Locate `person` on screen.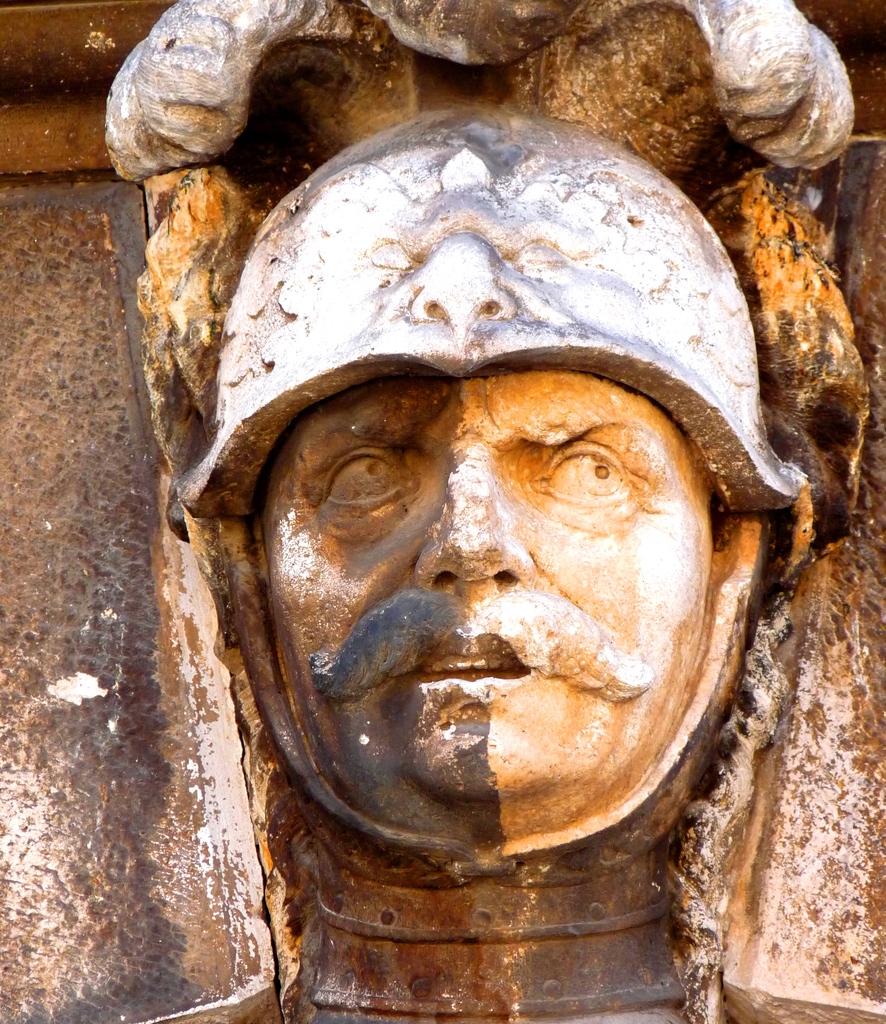
On screen at 152,108,803,875.
